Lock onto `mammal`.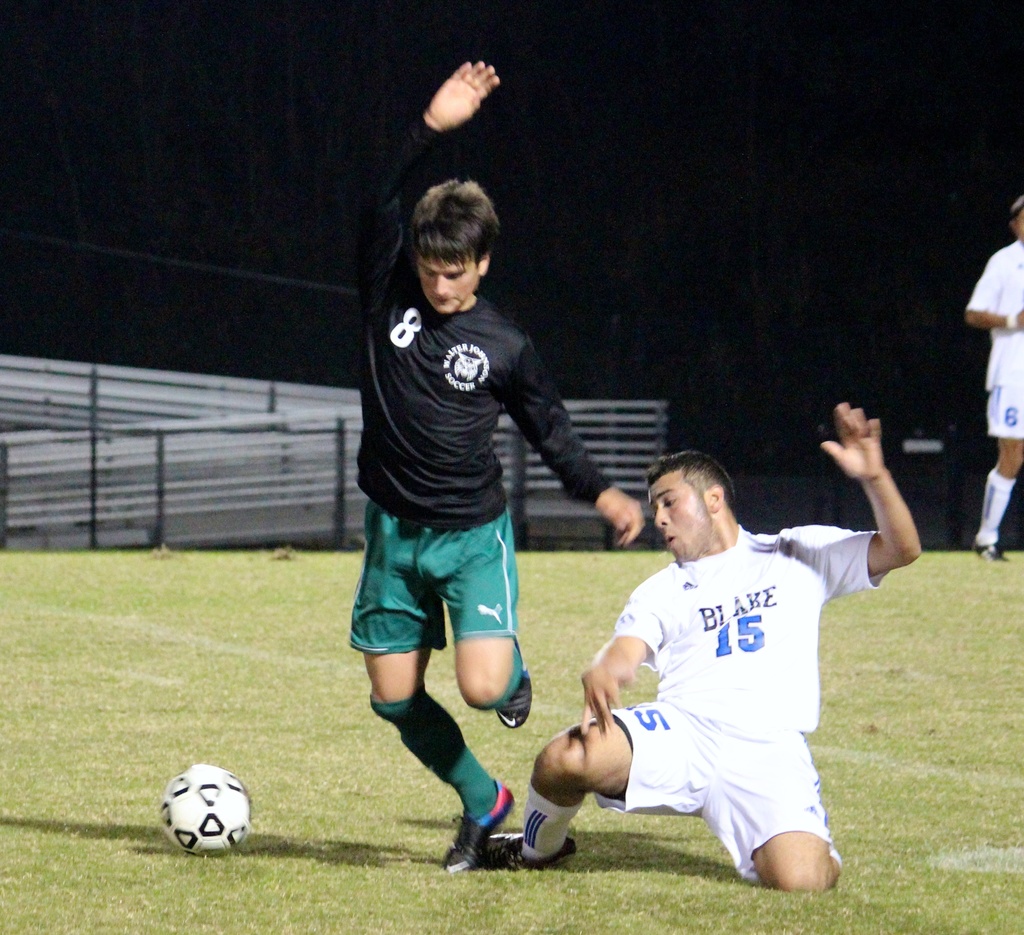
Locked: x1=959 y1=191 x2=1023 y2=566.
